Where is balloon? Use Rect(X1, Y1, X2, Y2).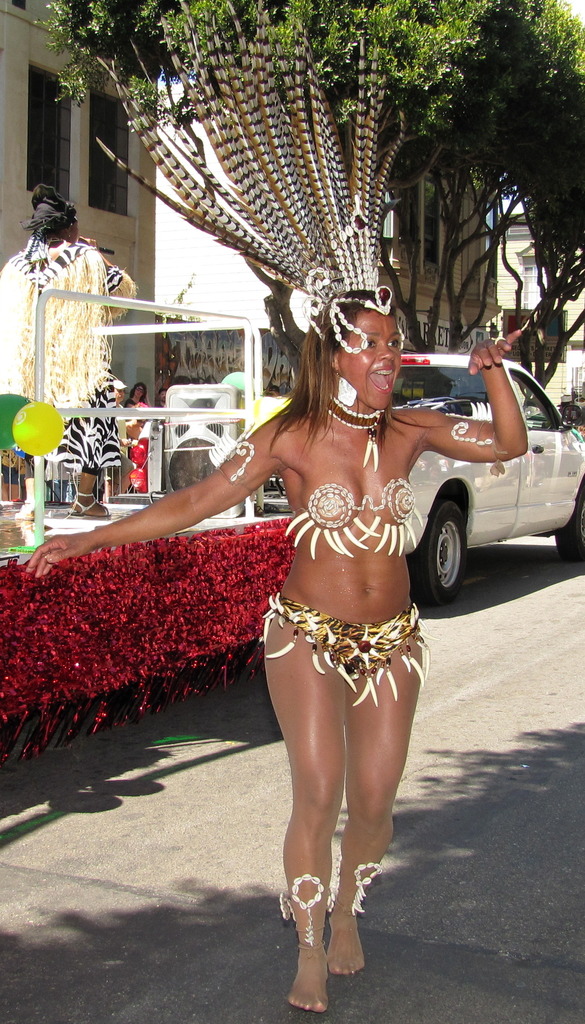
Rect(13, 398, 61, 456).
